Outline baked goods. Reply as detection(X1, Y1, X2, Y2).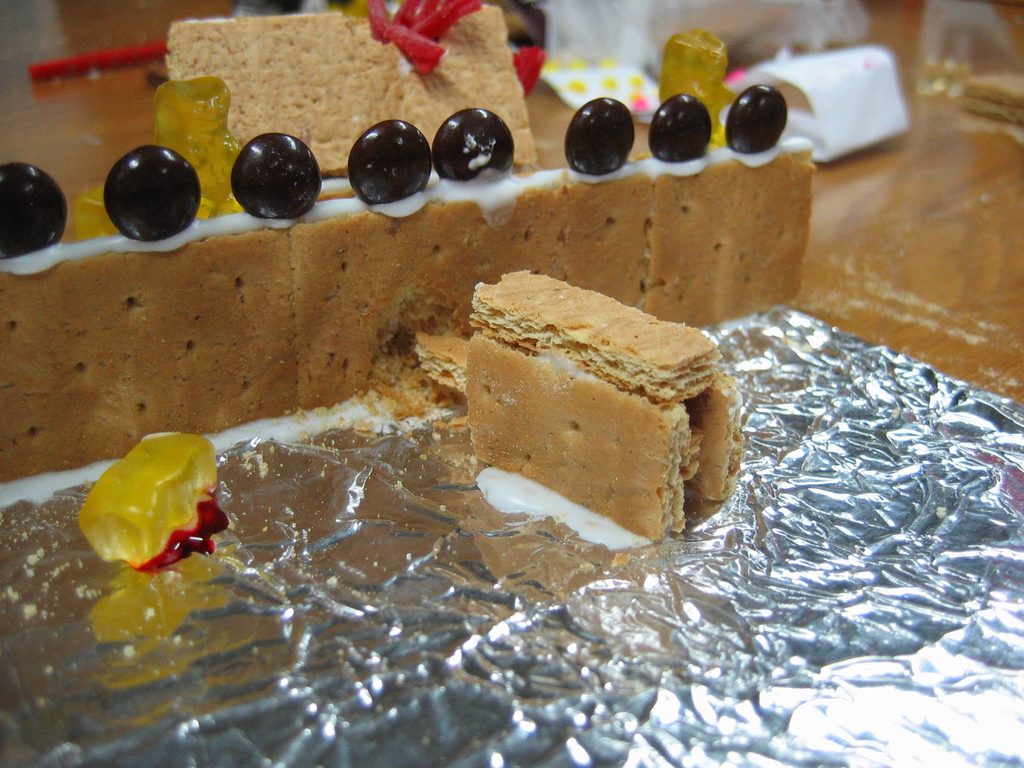
detection(163, 1, 539, 177).
